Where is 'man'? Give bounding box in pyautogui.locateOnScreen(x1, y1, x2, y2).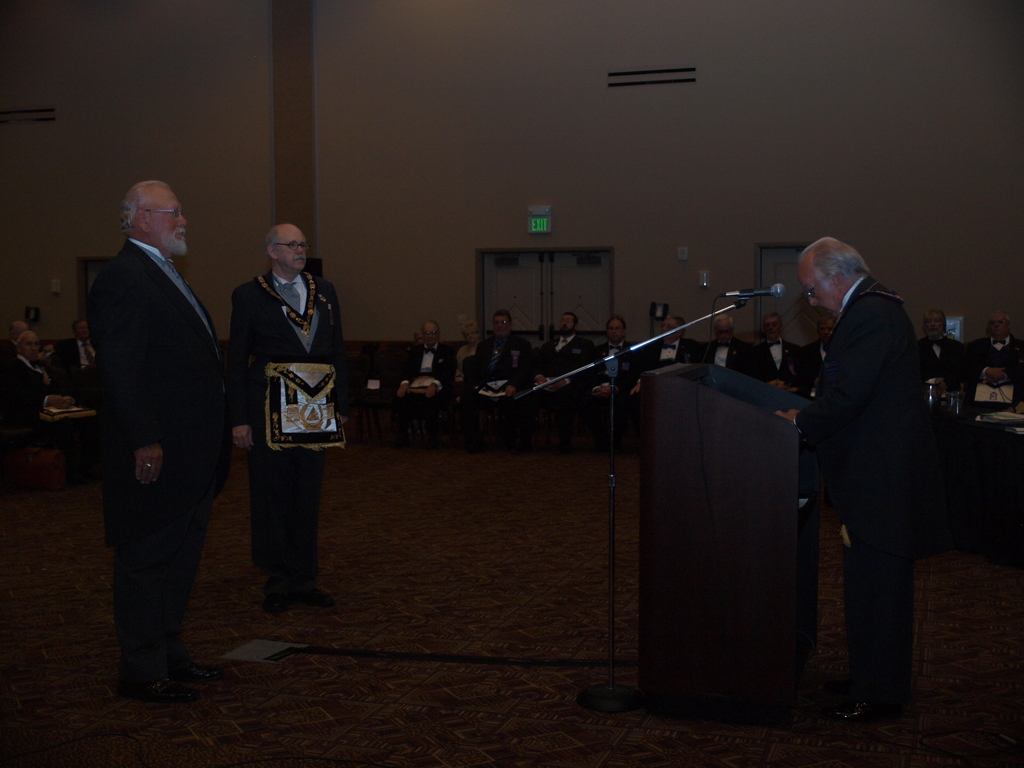
pyautogui.locateOnScreen(772, 234, 928, 720).
